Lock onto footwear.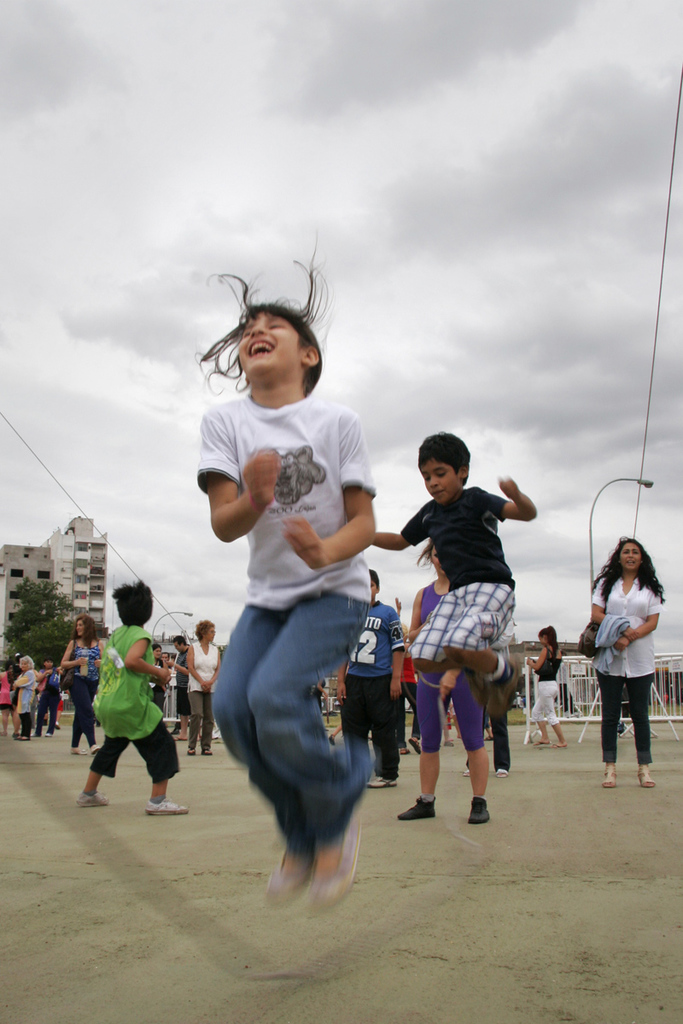
Locked: rect(69, 748, 89, 754).
